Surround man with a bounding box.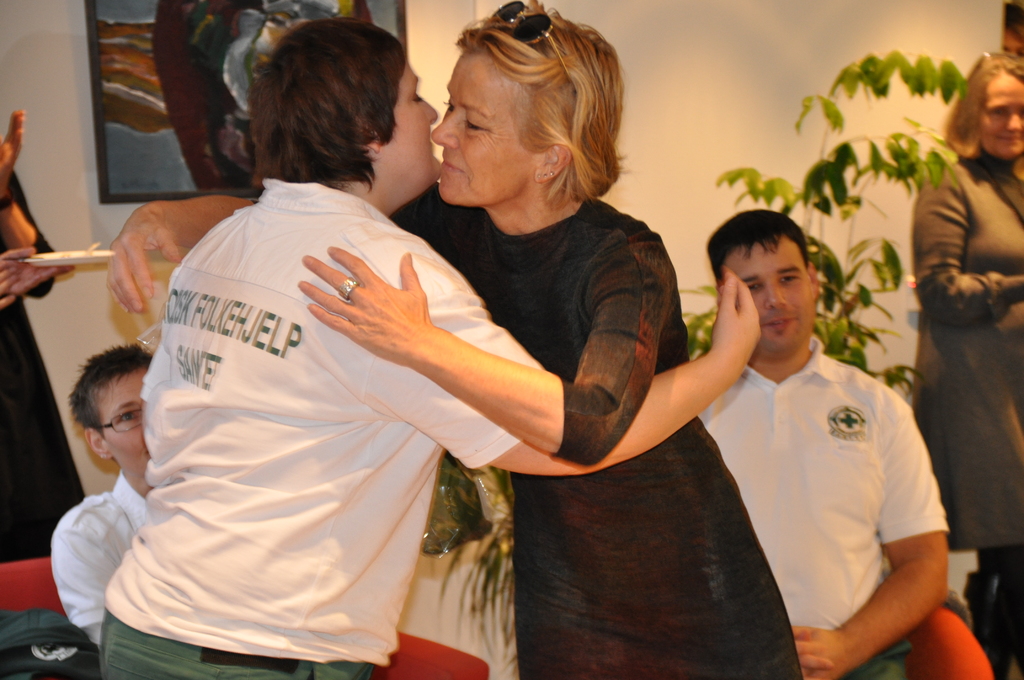
l=672, t=204, r=1002, b=679.
